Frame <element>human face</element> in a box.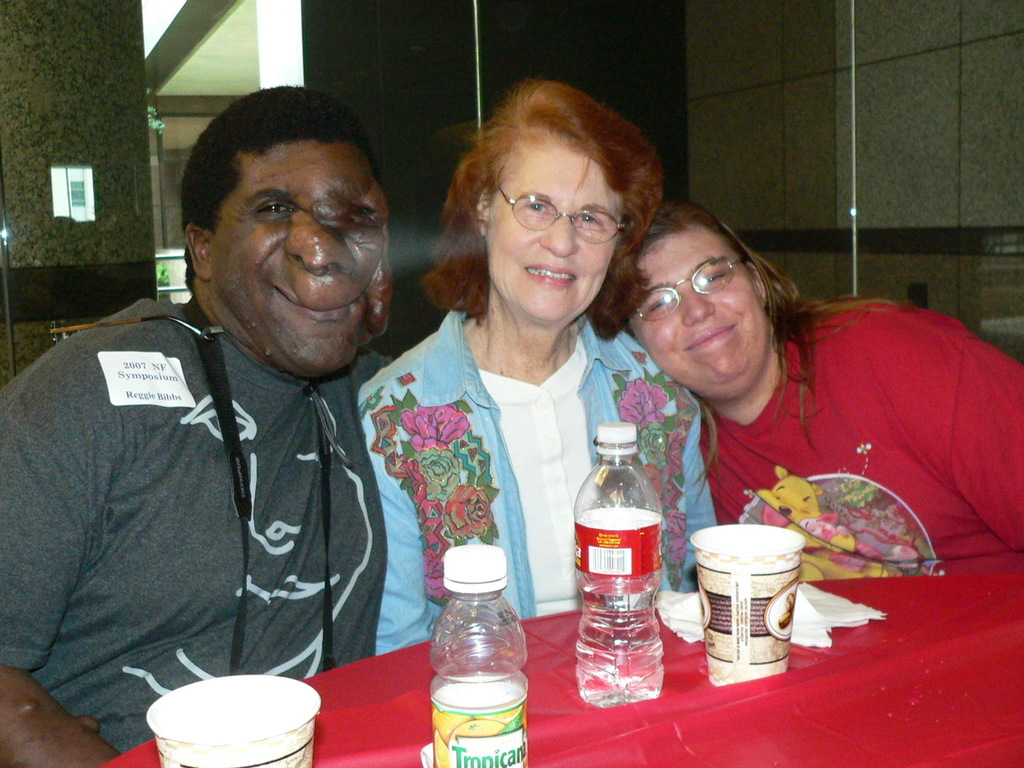
629 224 765 403.
